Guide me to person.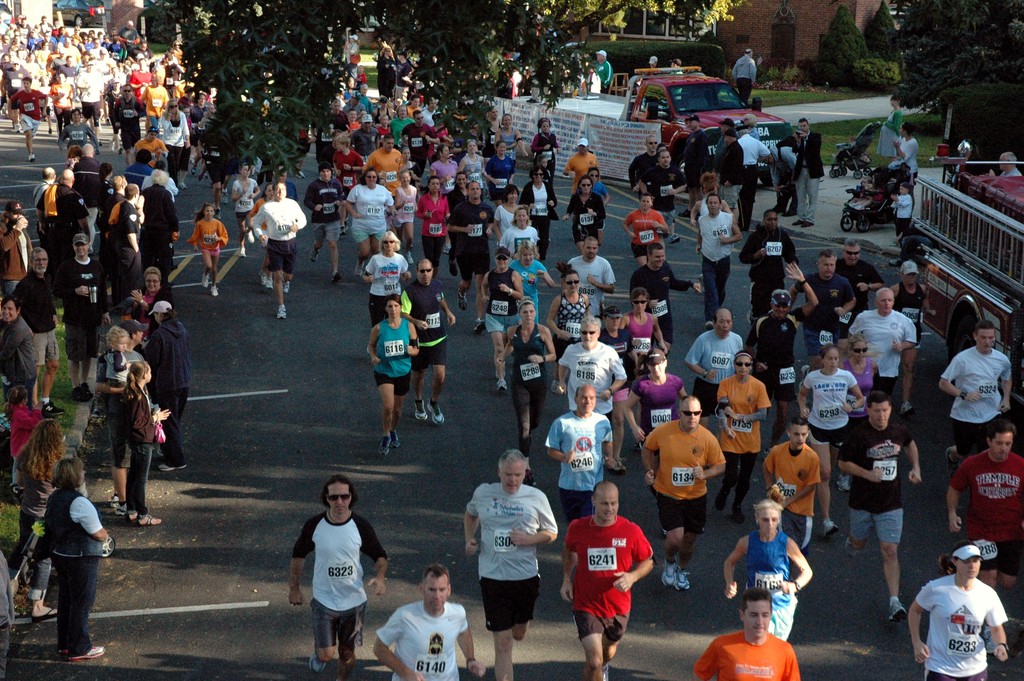
Guidance: x1=725, y1=502, x2=806, y2=634.
